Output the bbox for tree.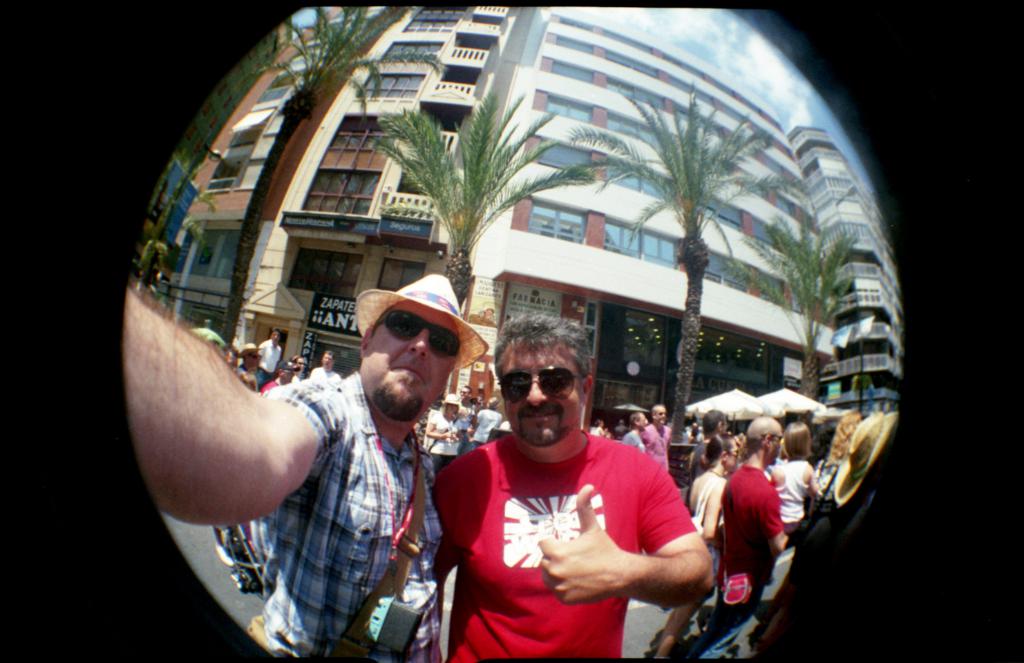
bbox=(722, 200, 851, 410).
